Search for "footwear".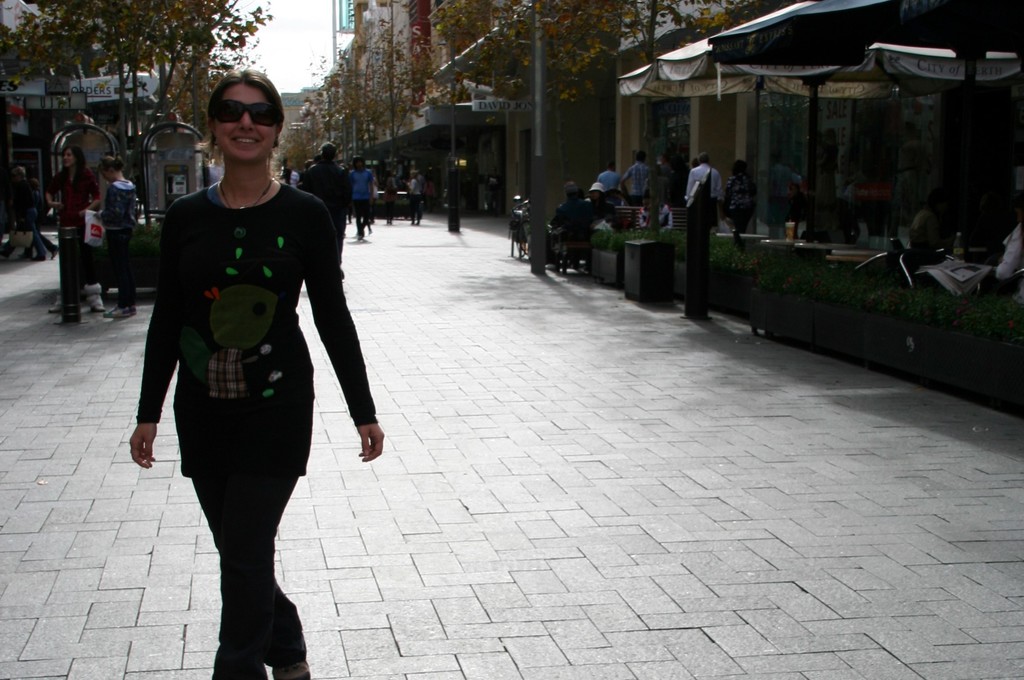
Found at region(271, 636, 309, 679).
